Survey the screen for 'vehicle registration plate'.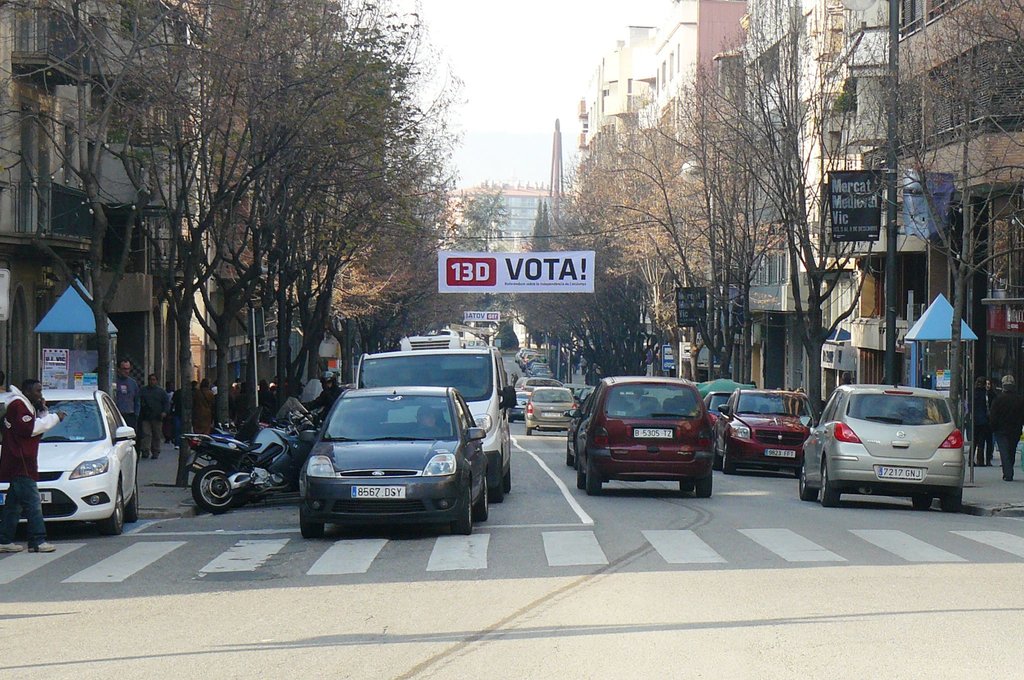
Survey found: box=[348, 482, 406, 499].
